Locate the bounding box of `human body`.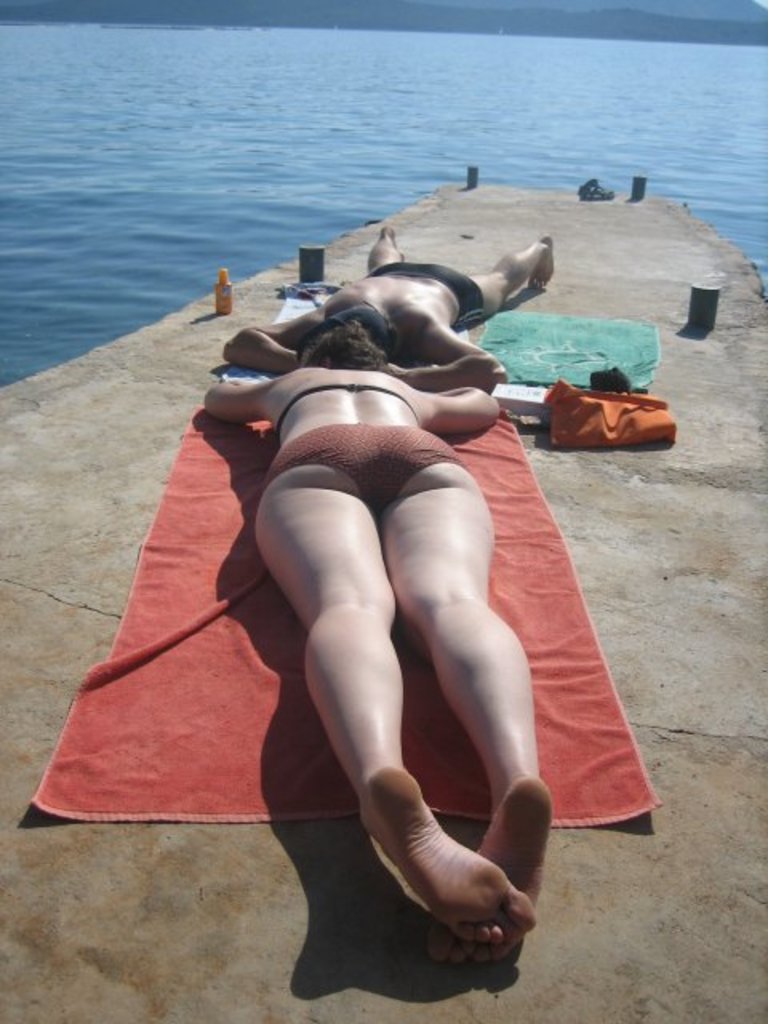
Bounding box: 221, 229, 554, 381.
